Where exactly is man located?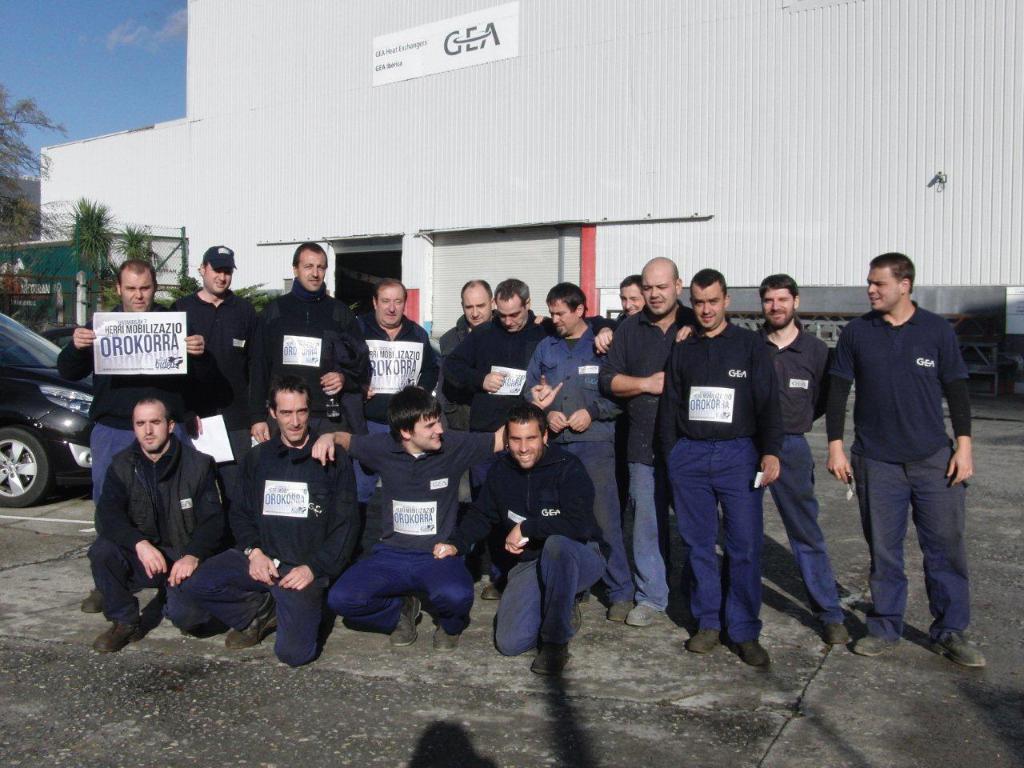
Its bounding box is x1=822 y1=252 x2=991 y2=668.
